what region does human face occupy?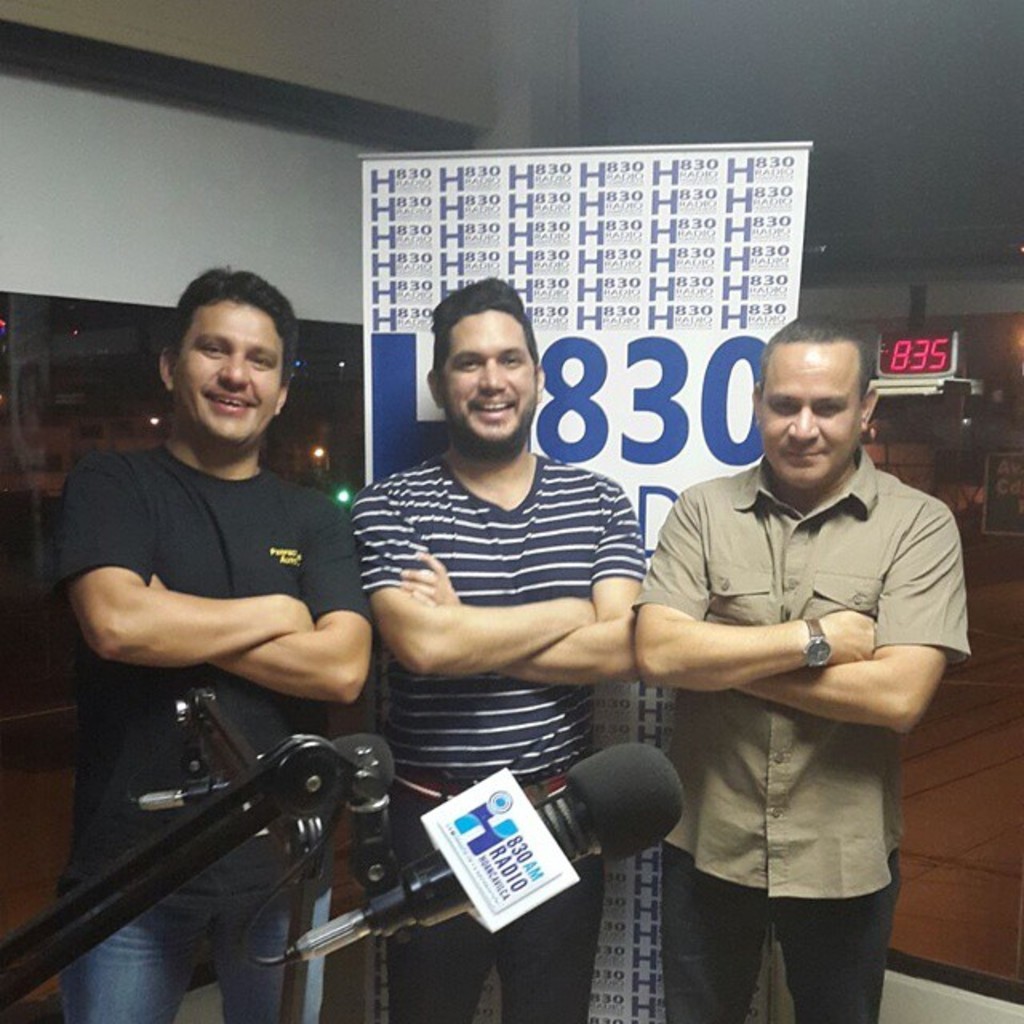
(173,302,282,450).
